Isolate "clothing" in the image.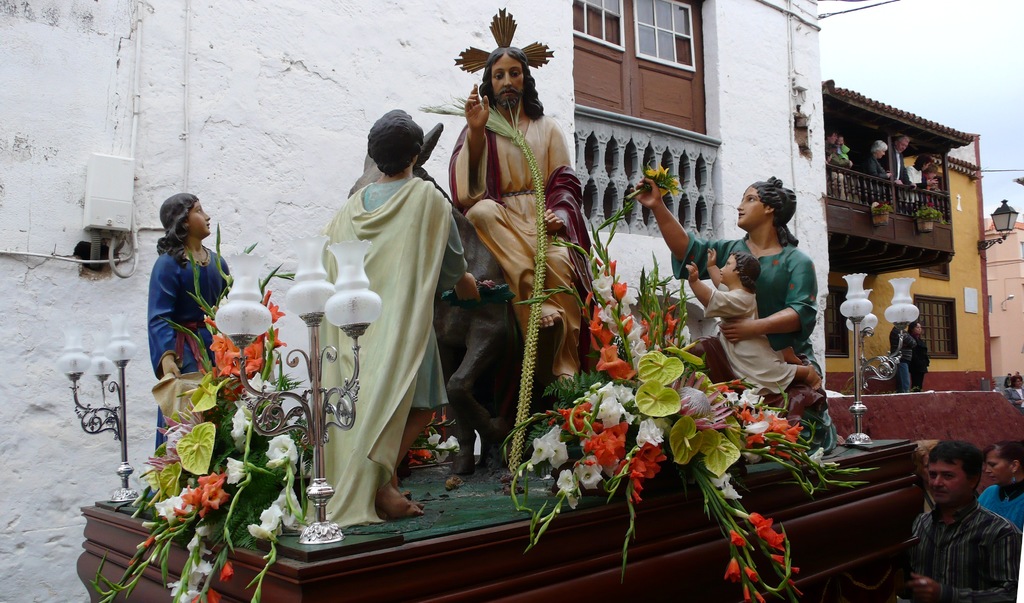
Isolated region: (left=447, top=97, right=605, bottom=399).
